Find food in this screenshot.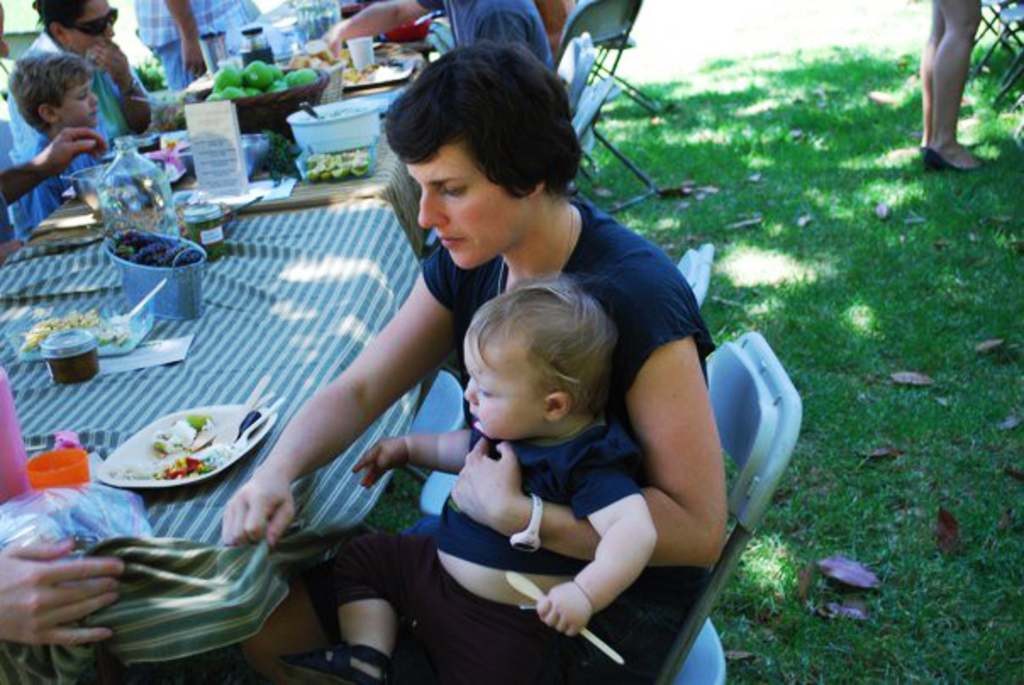
The bounding box for food is <box>341,58,409,85</box>.
